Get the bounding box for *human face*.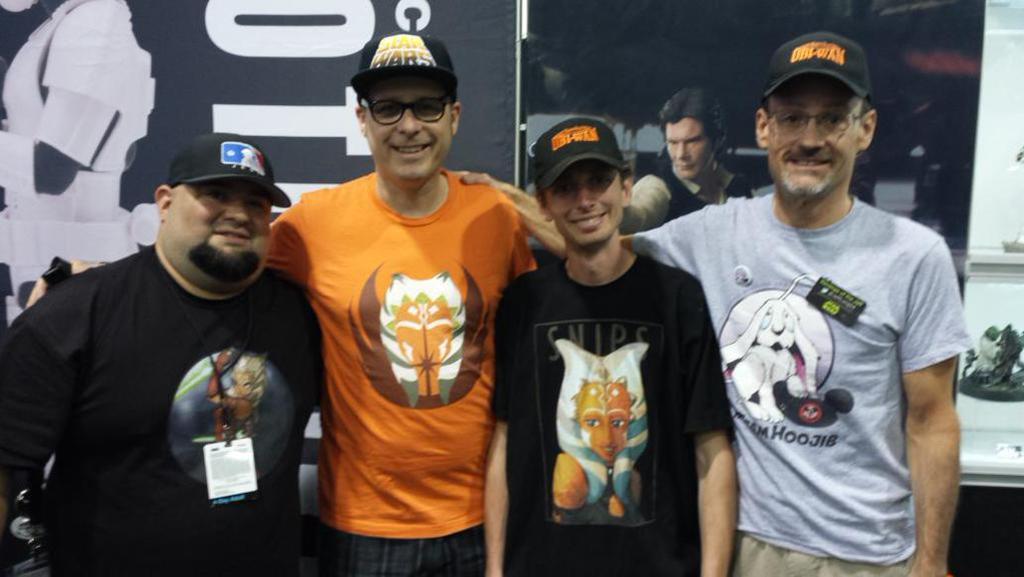
544:163:625:240.
